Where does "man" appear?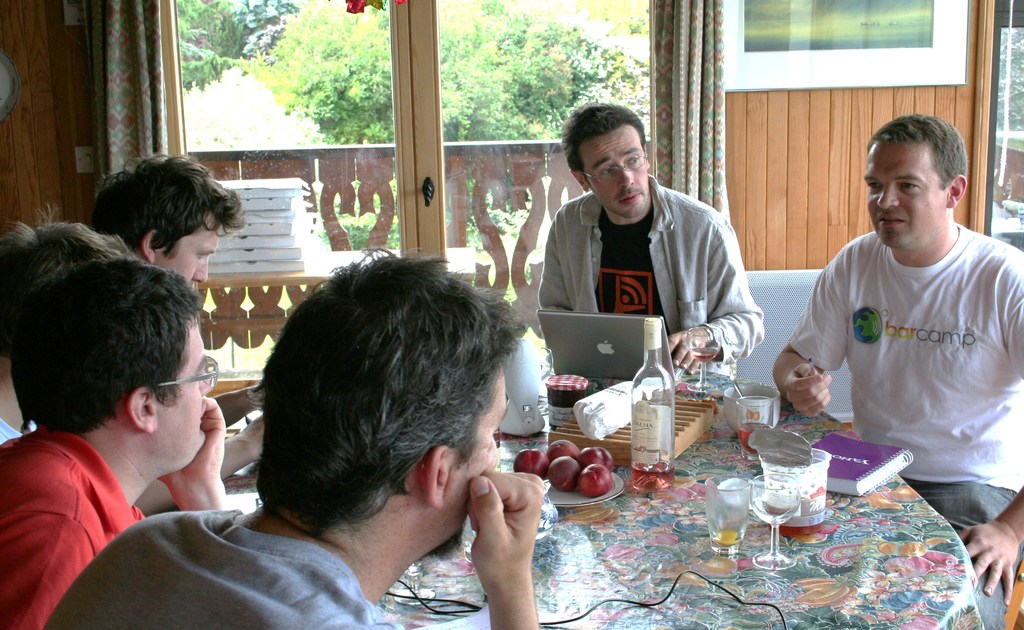
Appears at crop(0, 206, 139, 446).
